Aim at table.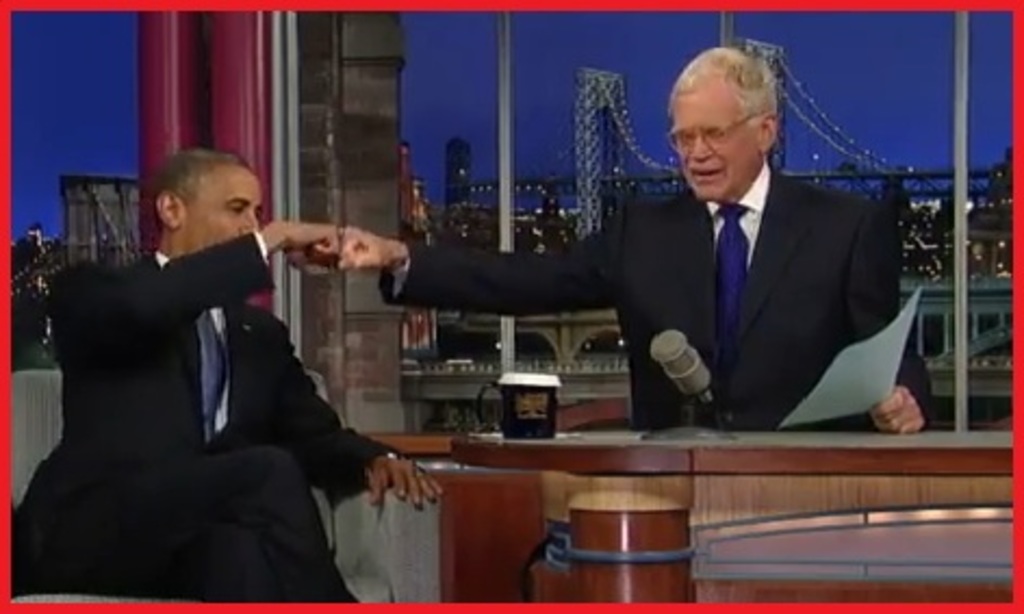
Aimed at bbox=[358, 410, 957, 592].
